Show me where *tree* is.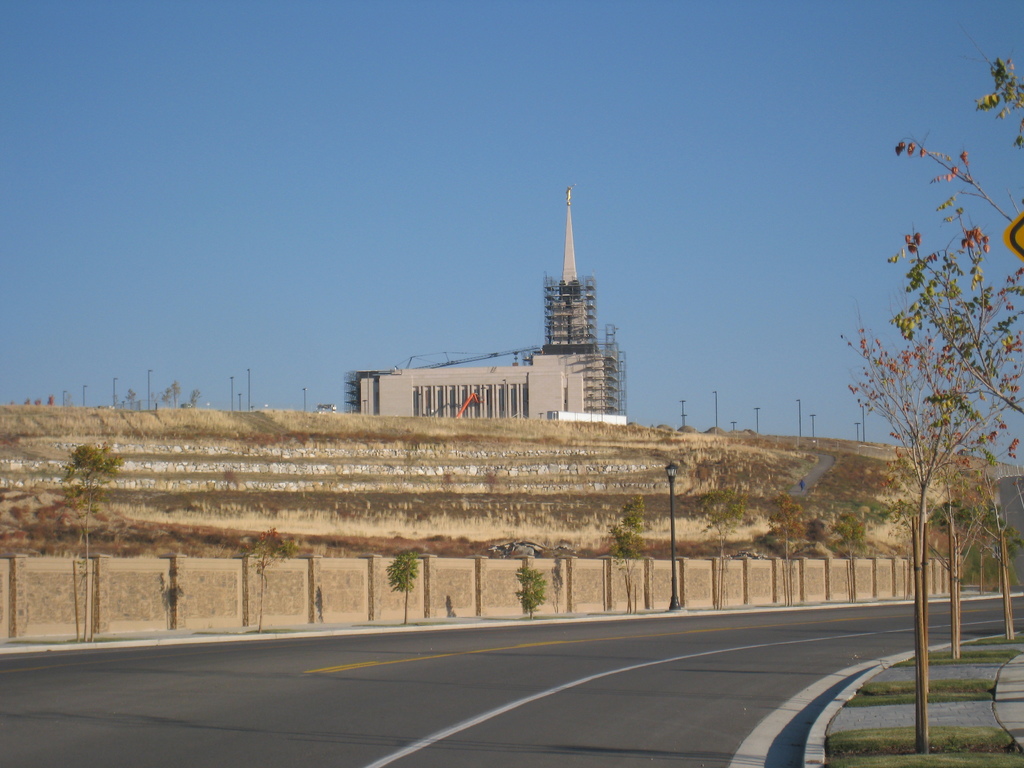
*tree* is at box(600, 488, 670, 612).
